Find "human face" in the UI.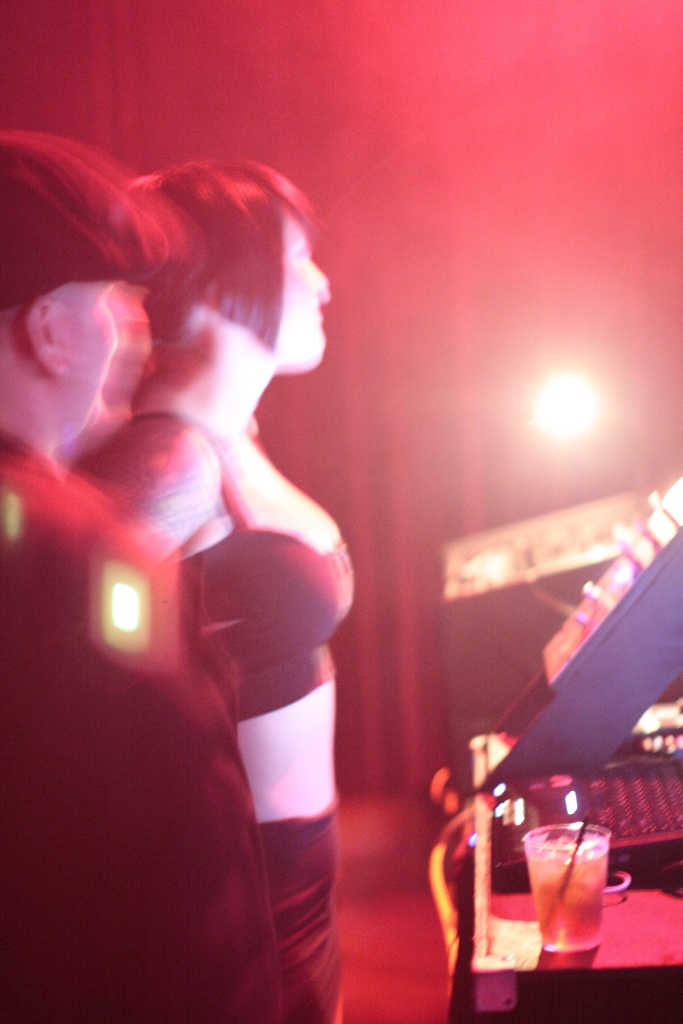
UI element at crop(59, 280, 119, 442).
